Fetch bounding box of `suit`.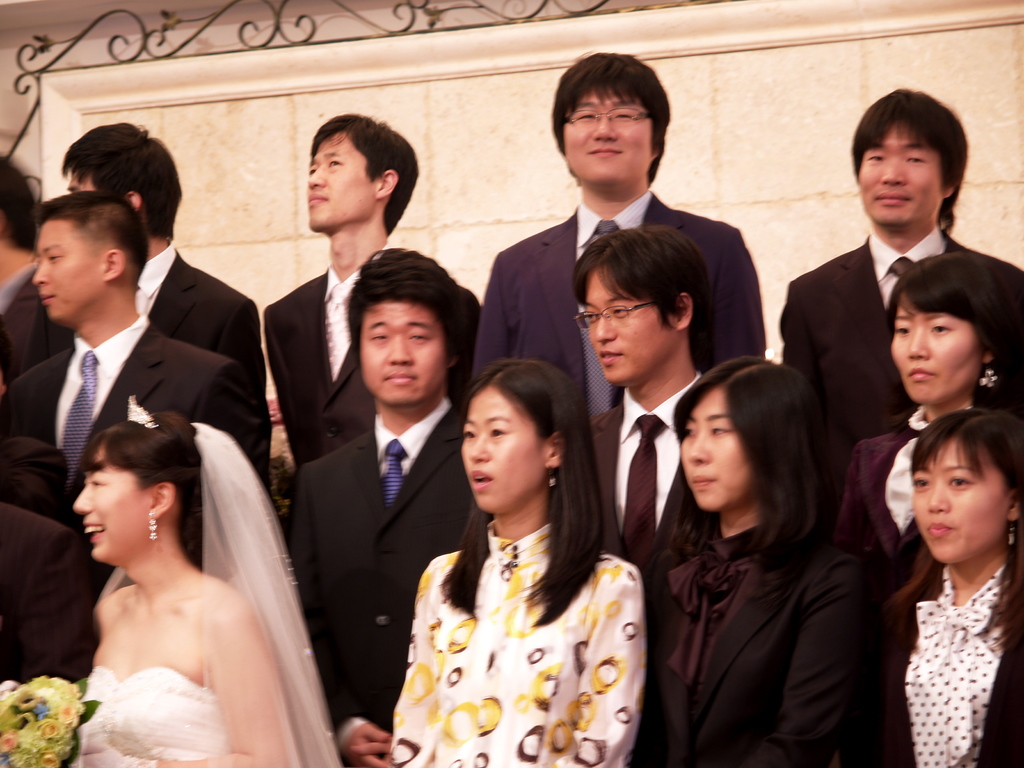
Bbox: [left=0, top=506, right=102, bottom=691].
